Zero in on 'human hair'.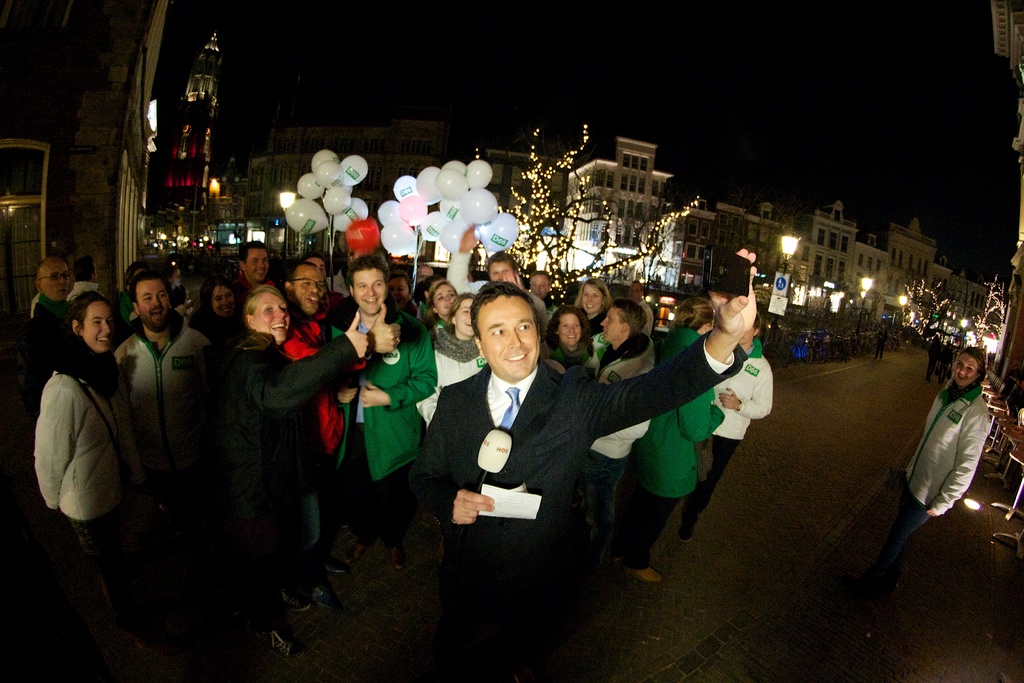
Zeroed in: l=571, t=276, r=618, b=313.
